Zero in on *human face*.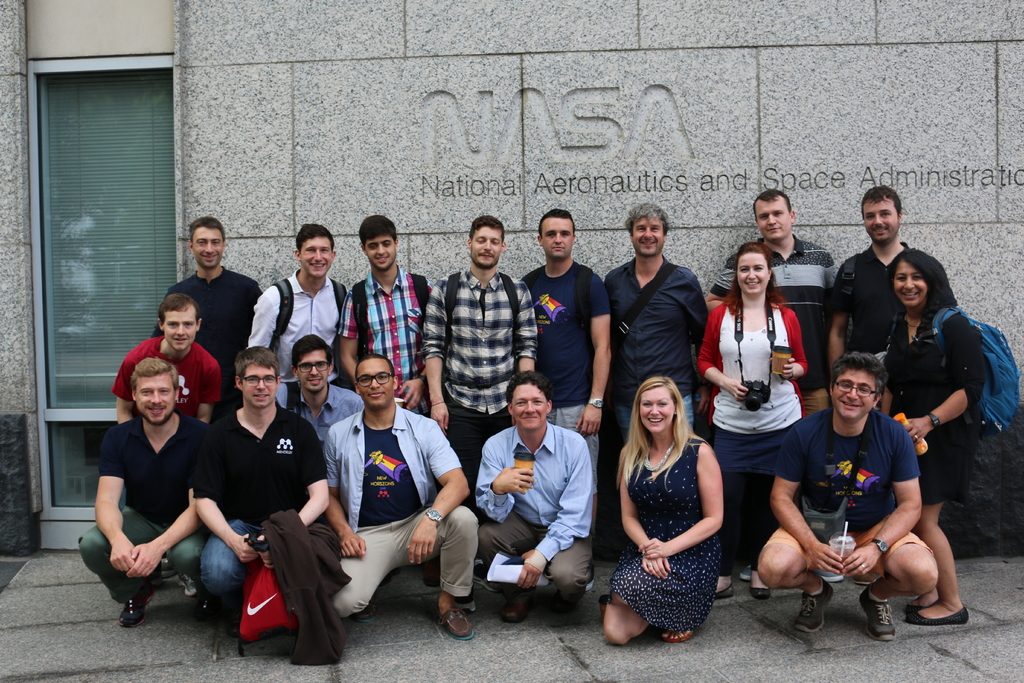
Zeroed in: 540/217/573/267.
